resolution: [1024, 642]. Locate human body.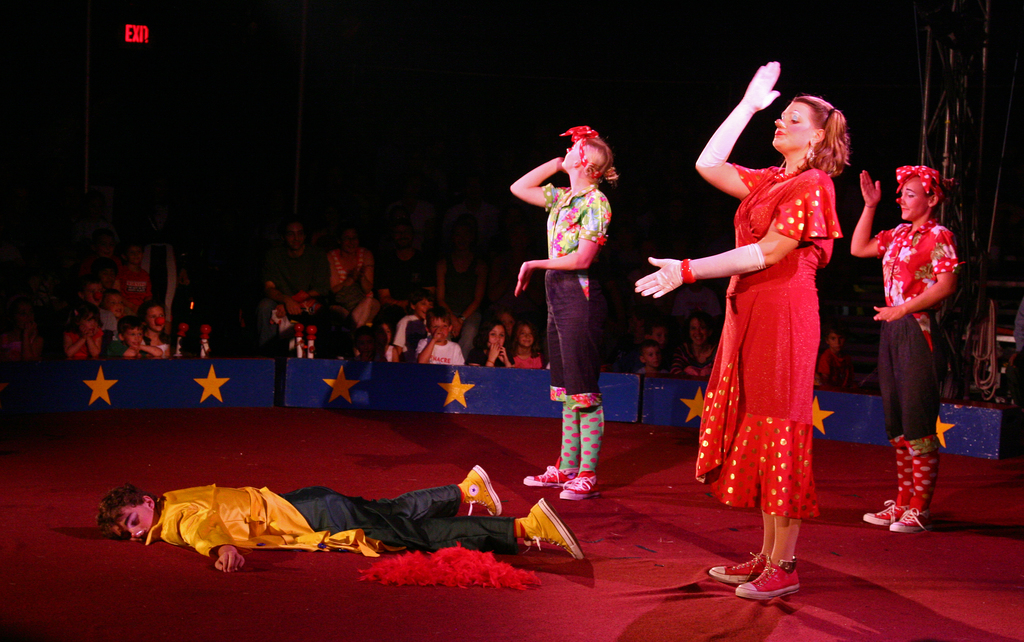
x1=662 y1=345 x2=688 y2=371.
